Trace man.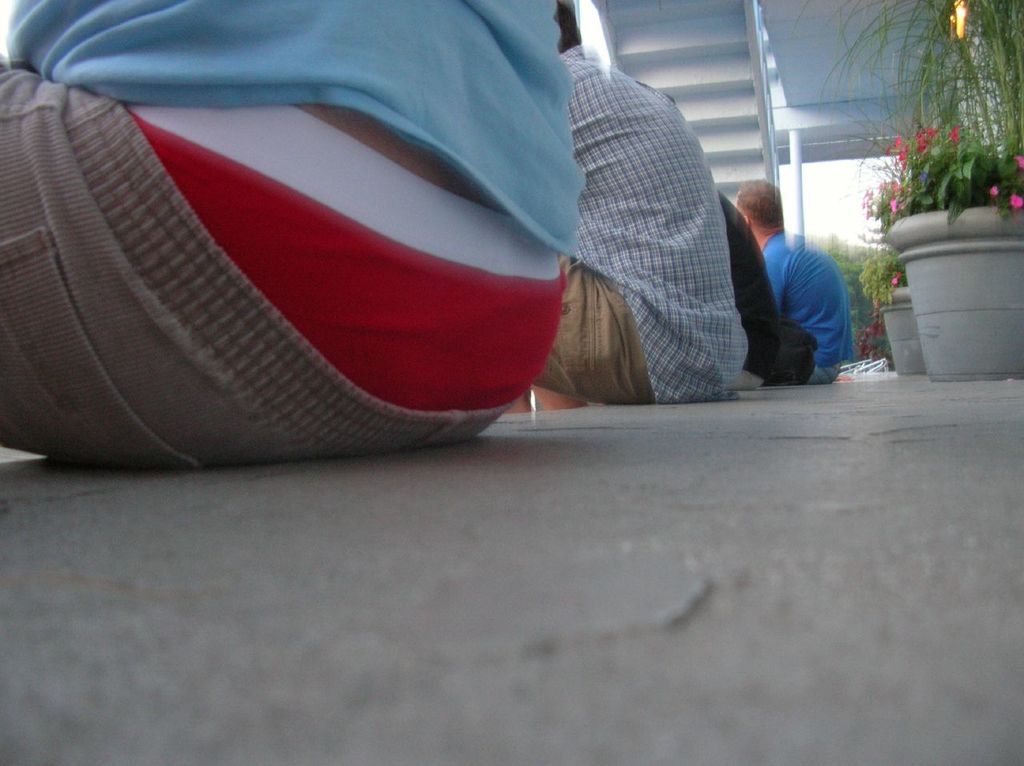
Traced to (747,199,874,383).
